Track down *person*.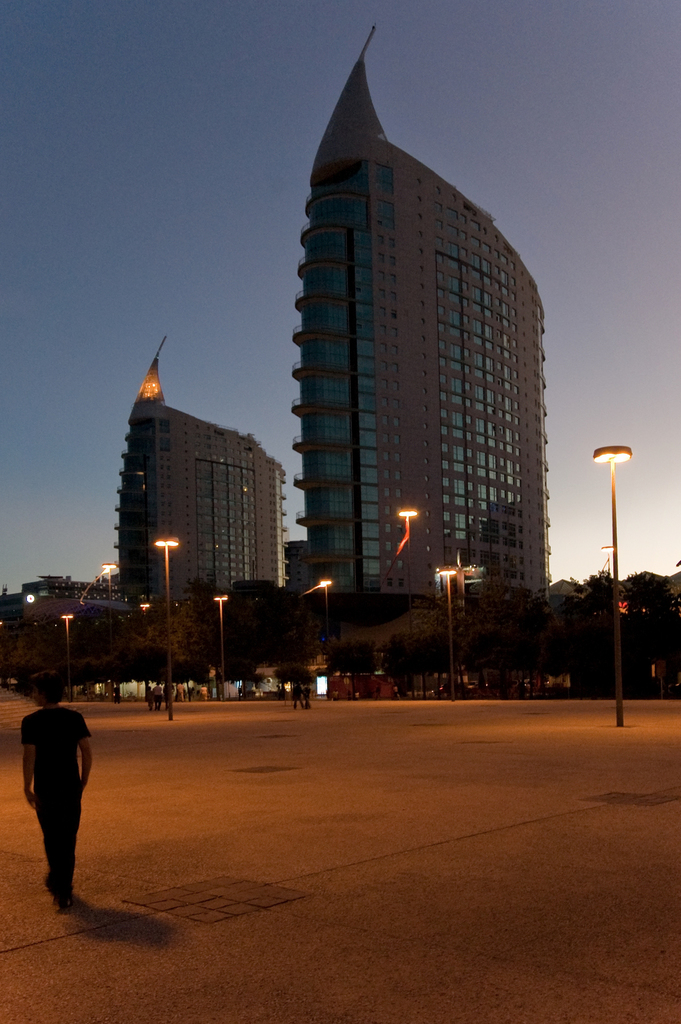
Tracked to box(293, 680, 303, 708).
